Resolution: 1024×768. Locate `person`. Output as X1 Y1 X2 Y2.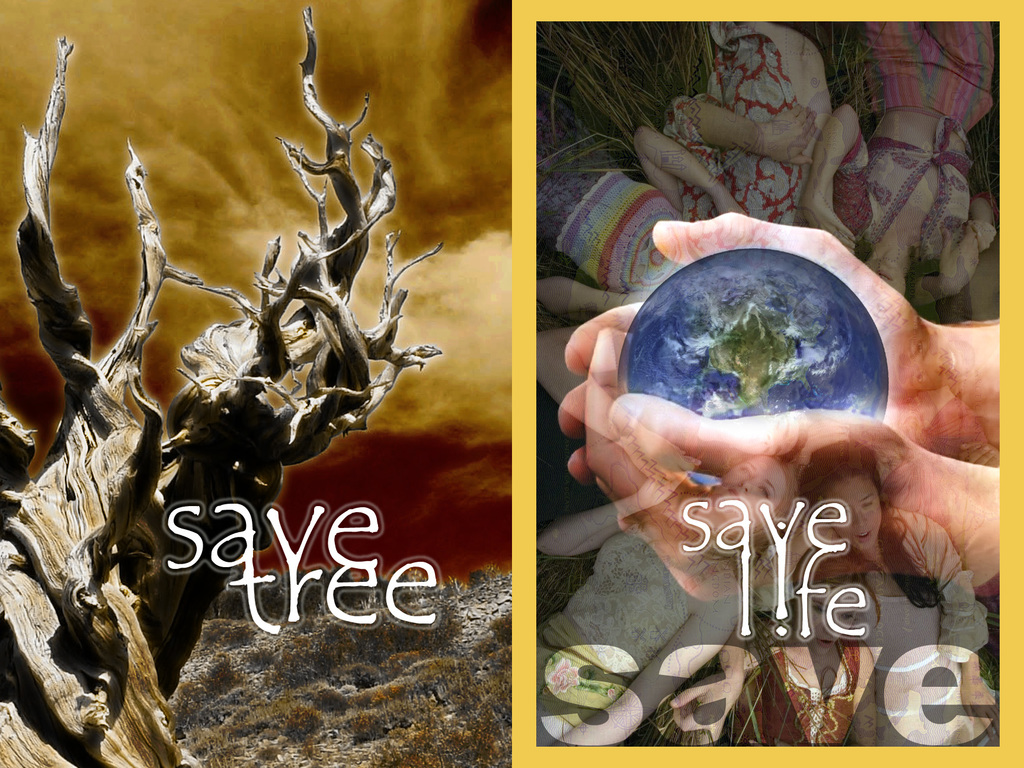
558 213 1001 607.
